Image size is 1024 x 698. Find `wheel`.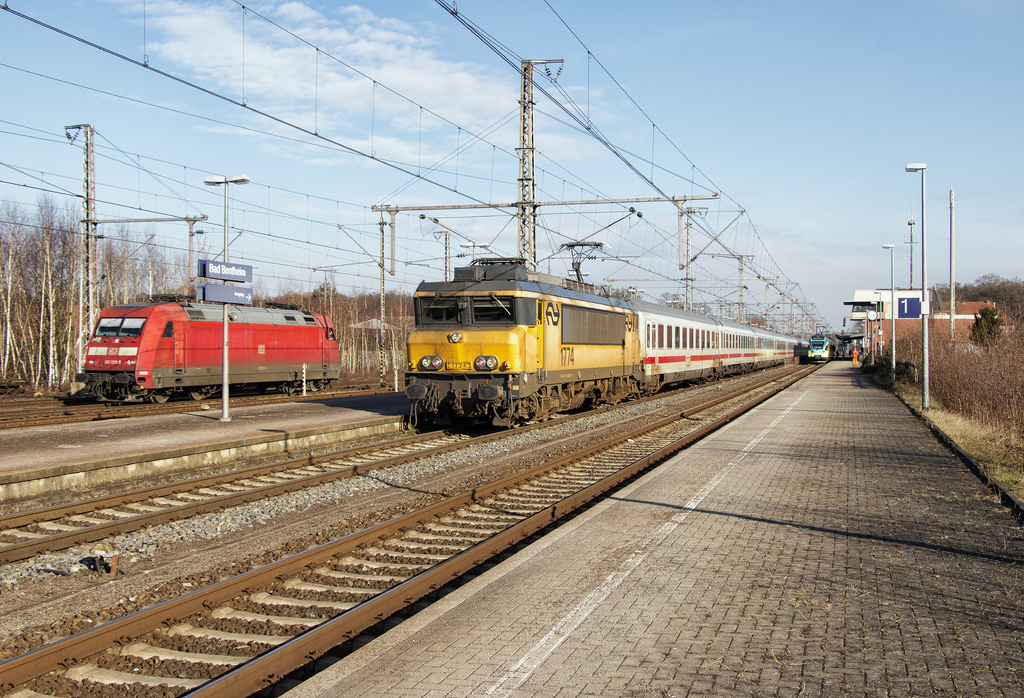
BBox(193, 389, 207, 401).
